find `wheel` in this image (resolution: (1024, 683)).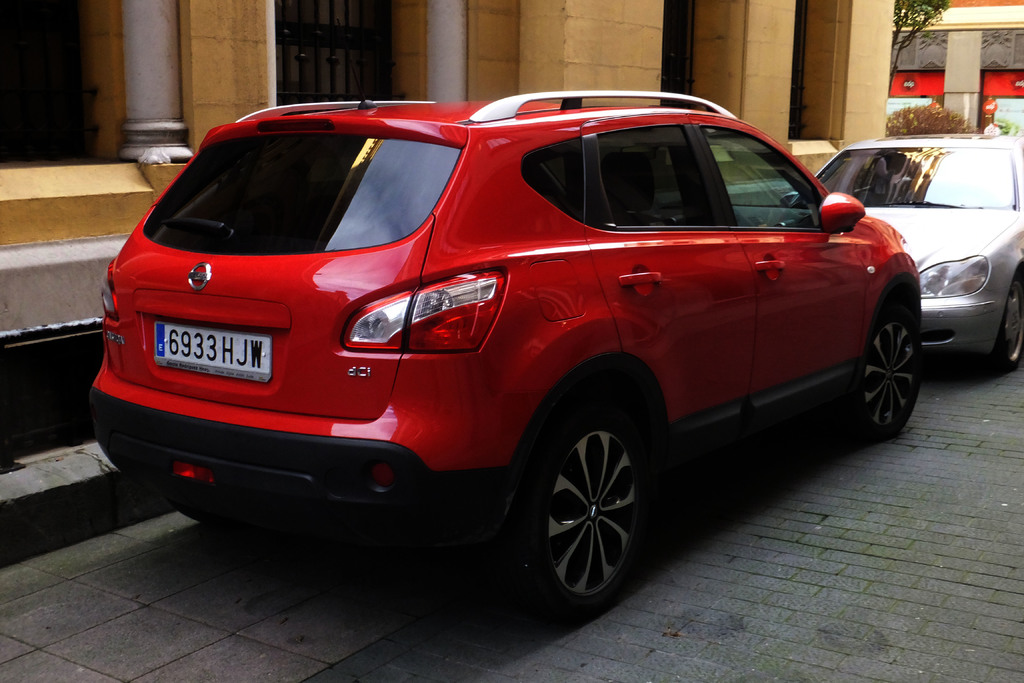
rect(997, 268, 1023, 361).
